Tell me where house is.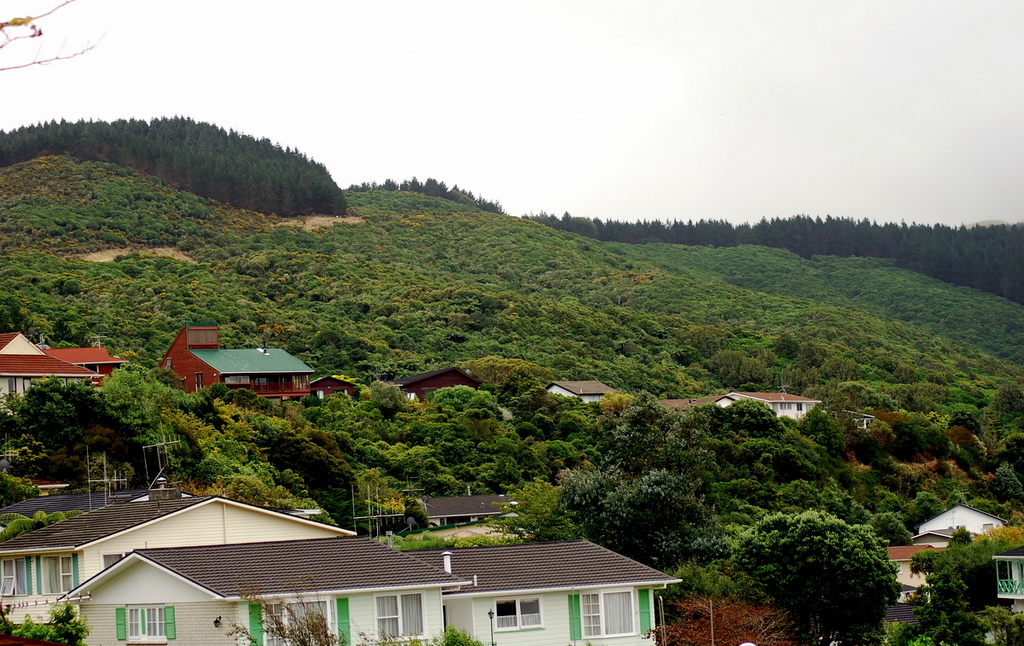
house is at (540,377,616,404).
